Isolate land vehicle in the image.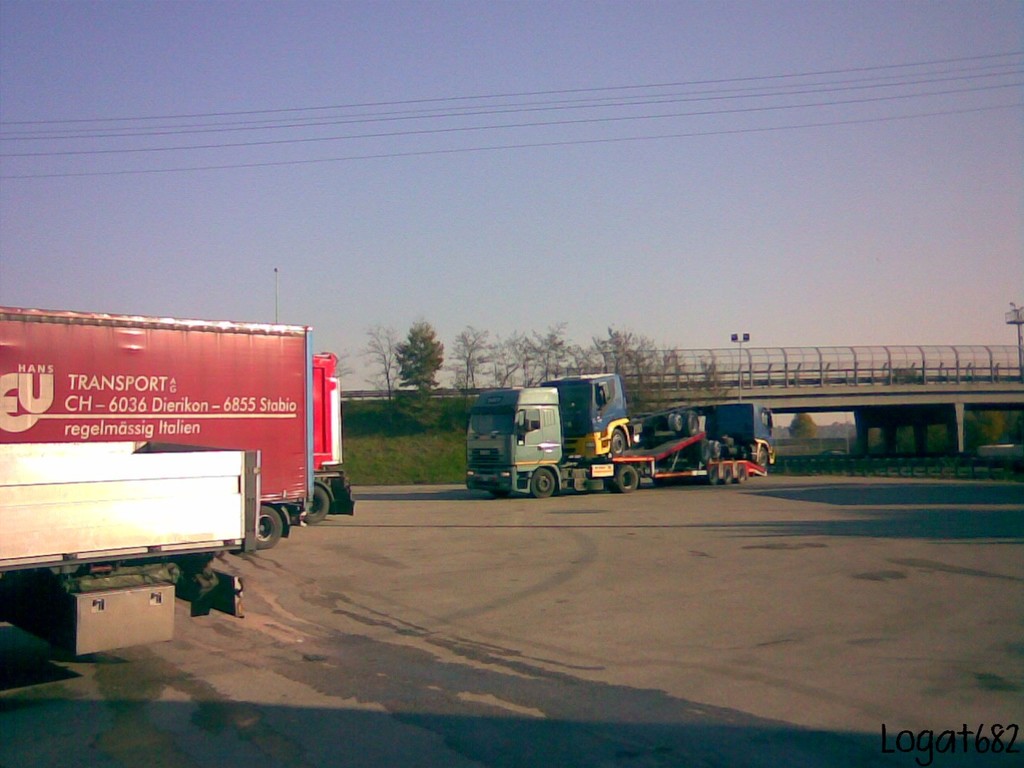
Isolated region: (650, 410, 784, 480).
